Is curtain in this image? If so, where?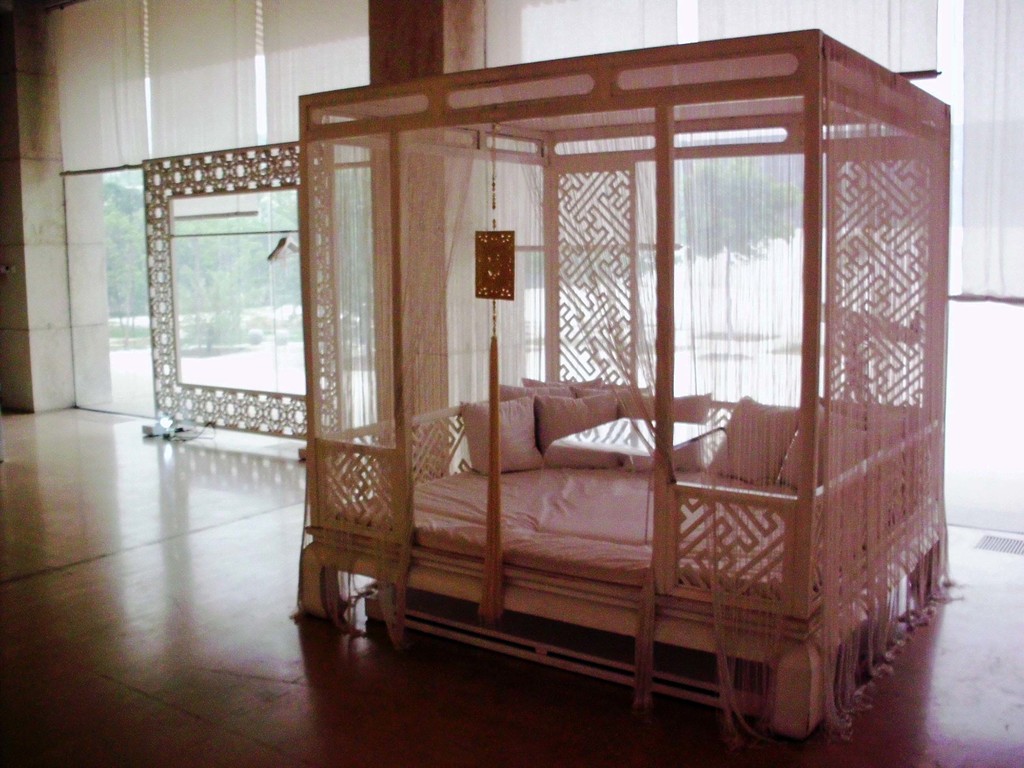
Yes, at left=692, top=0, right=941, bottom=466.
